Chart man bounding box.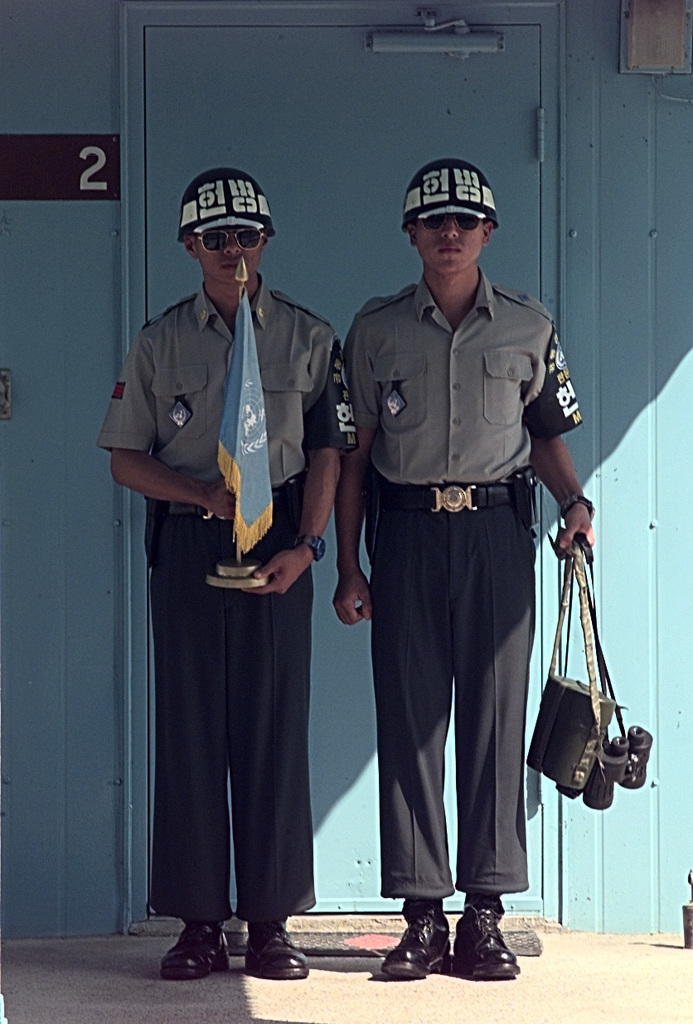
Charted: 331,159,595,978.
